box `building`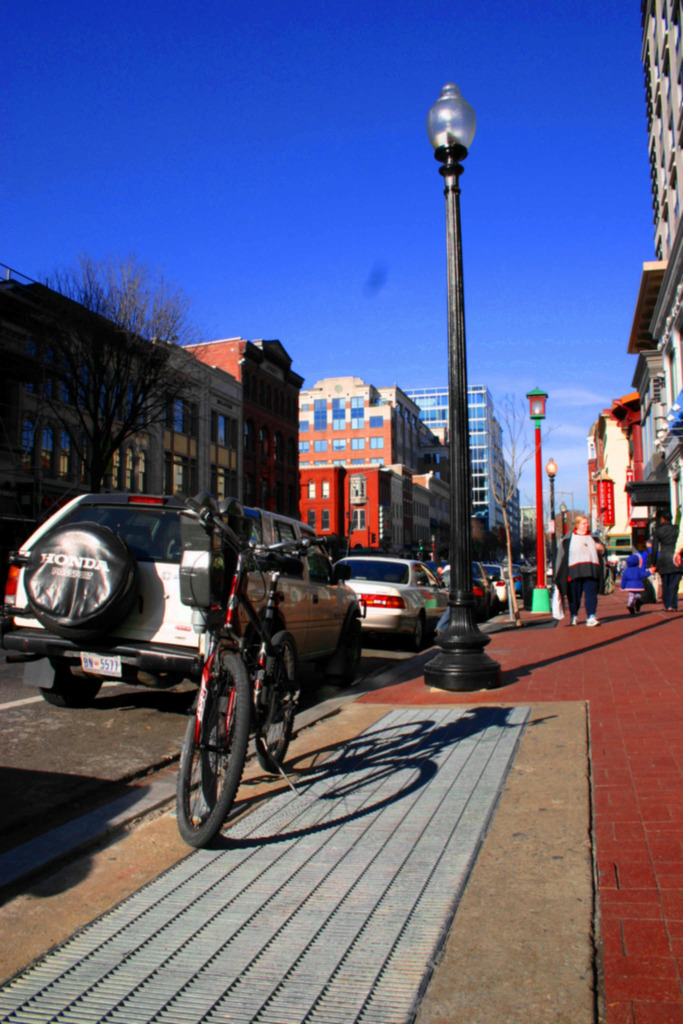
299, 376, 448, 474
